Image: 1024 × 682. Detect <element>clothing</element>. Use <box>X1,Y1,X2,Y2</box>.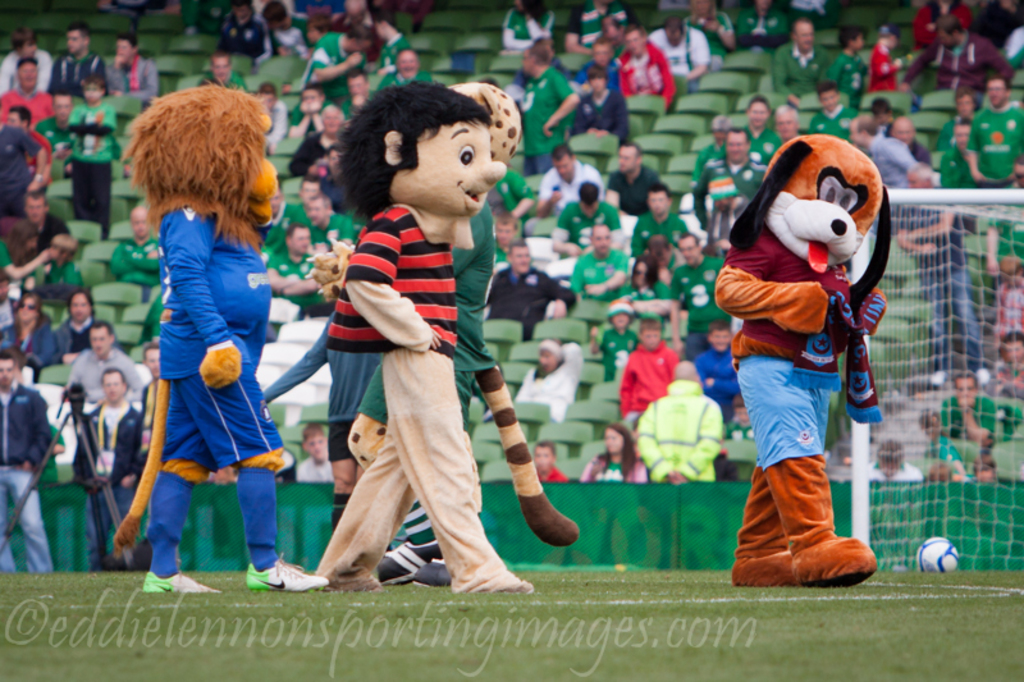
<box>502,0,556,49</box>.
